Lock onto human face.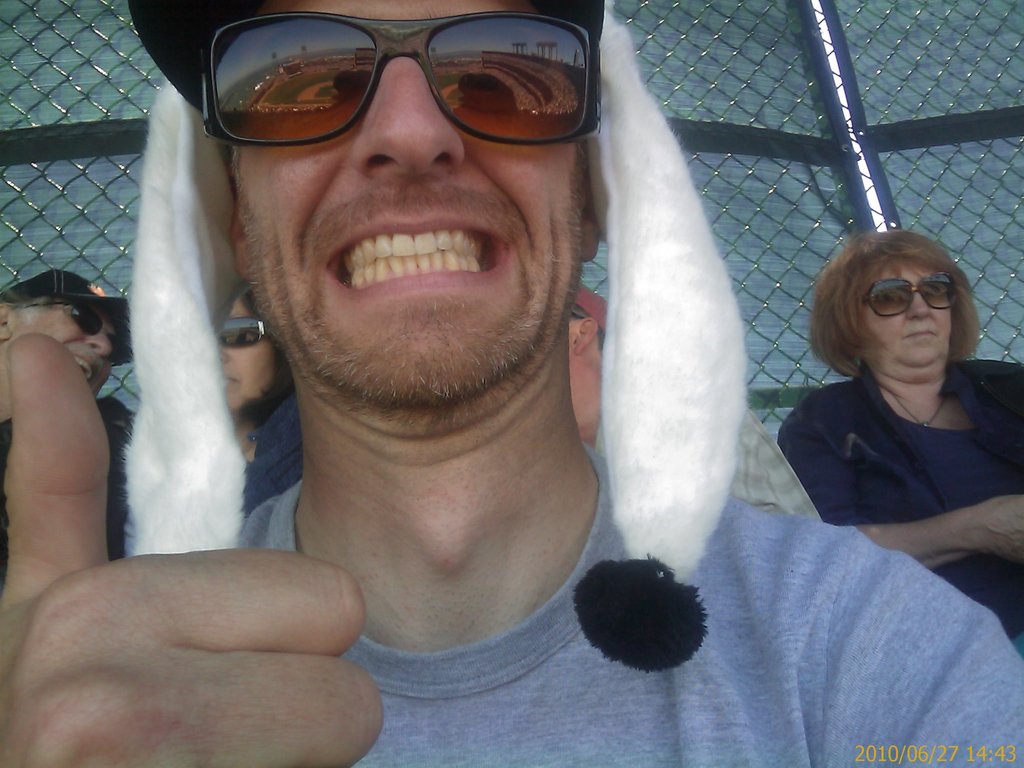
Locked: bbox=(0, 286, 121, 411).
